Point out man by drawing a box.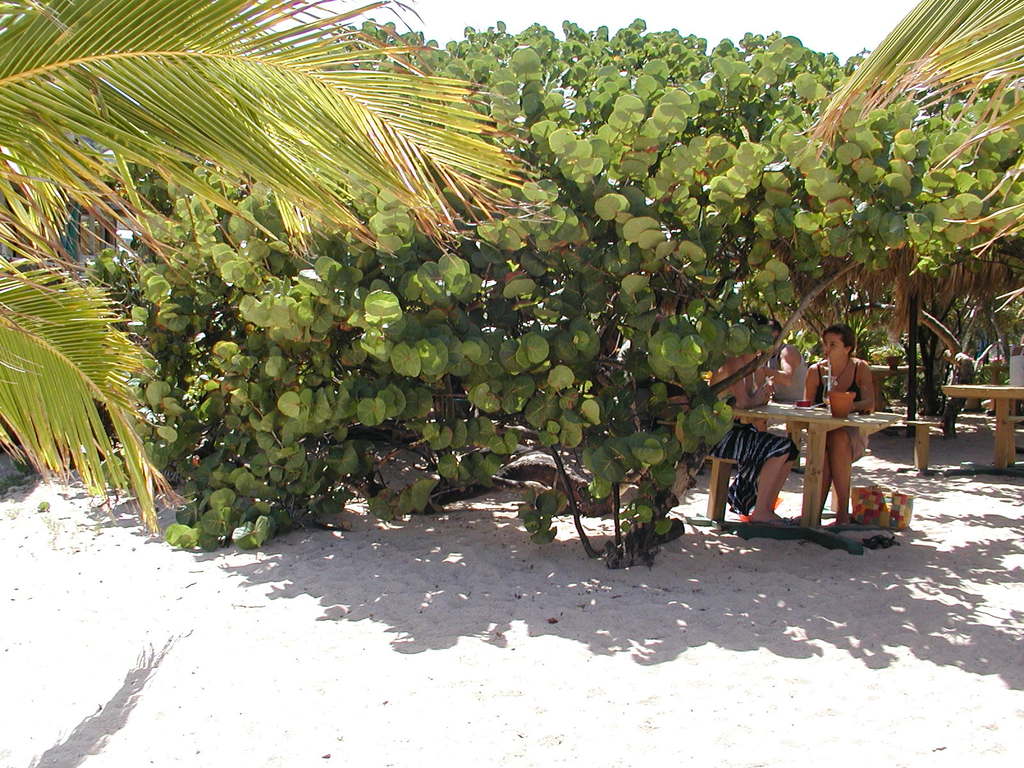
rect(707, 311, 797, 522).
